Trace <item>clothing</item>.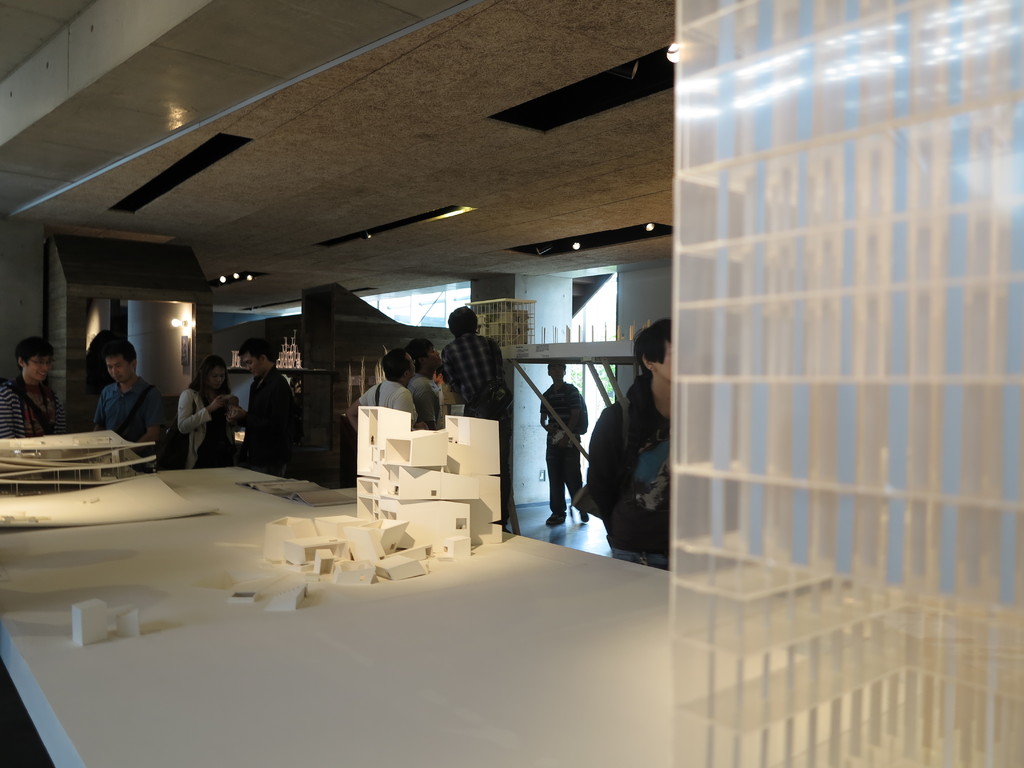
Traced to box(412, 366, 445, 428).
